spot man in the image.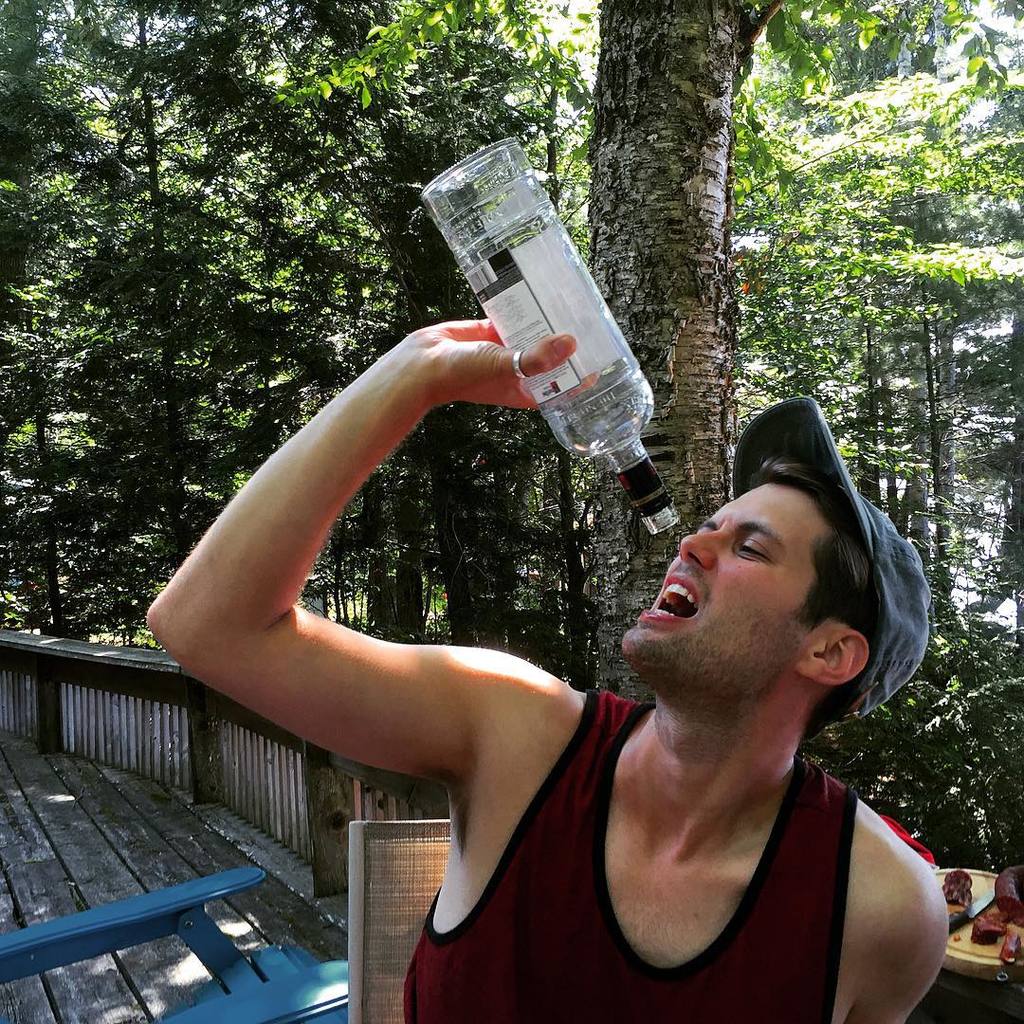
man found at 207:191:894:1022.
